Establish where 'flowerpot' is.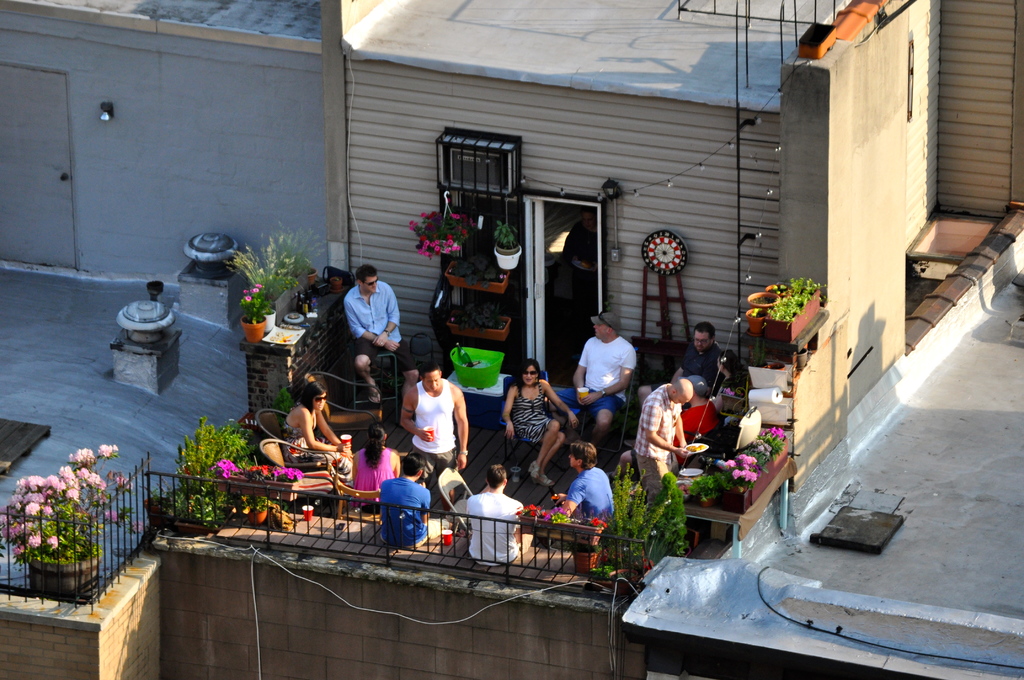
Established at 745 289 780 307.
